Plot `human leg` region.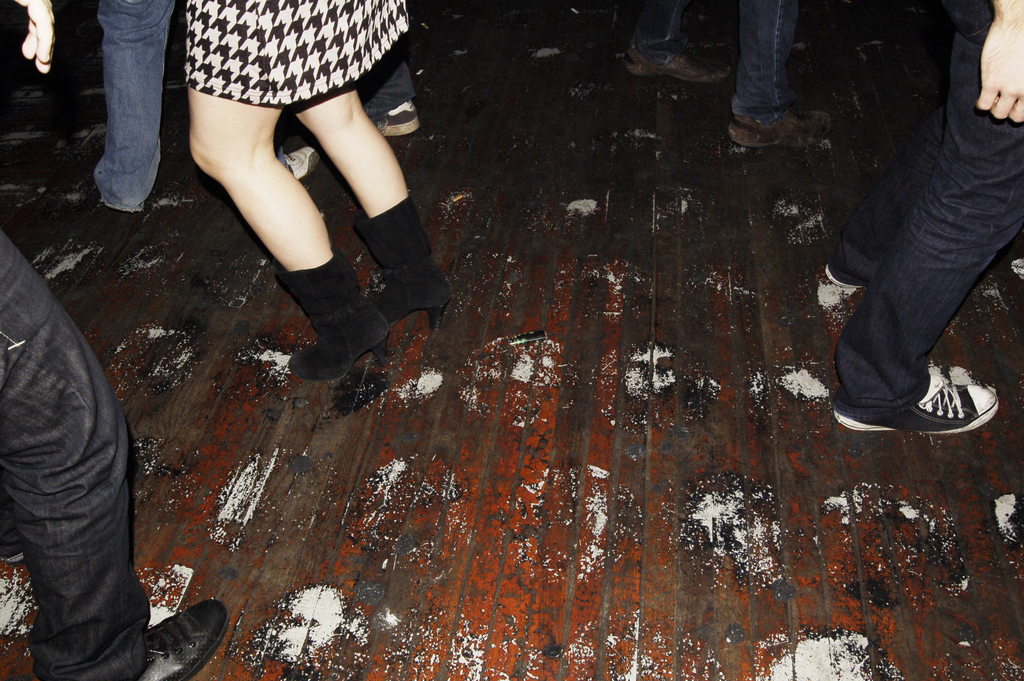
Plotted at [left=829, top=4, right=998, bottom=429].
